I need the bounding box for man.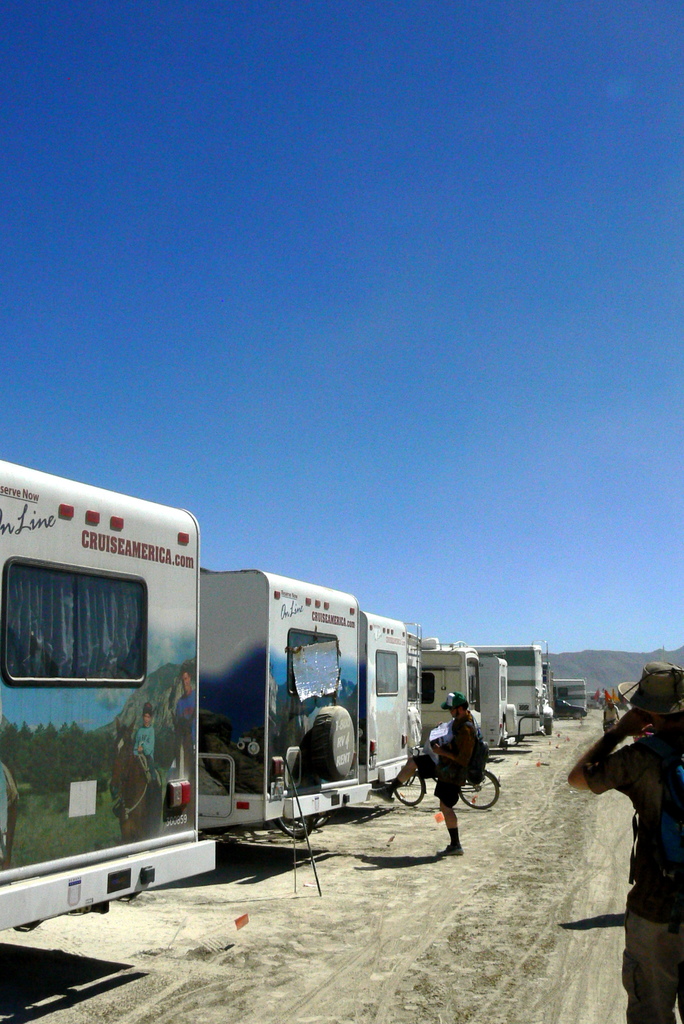
Here it is: Rect(371, 689, 480, 856).
